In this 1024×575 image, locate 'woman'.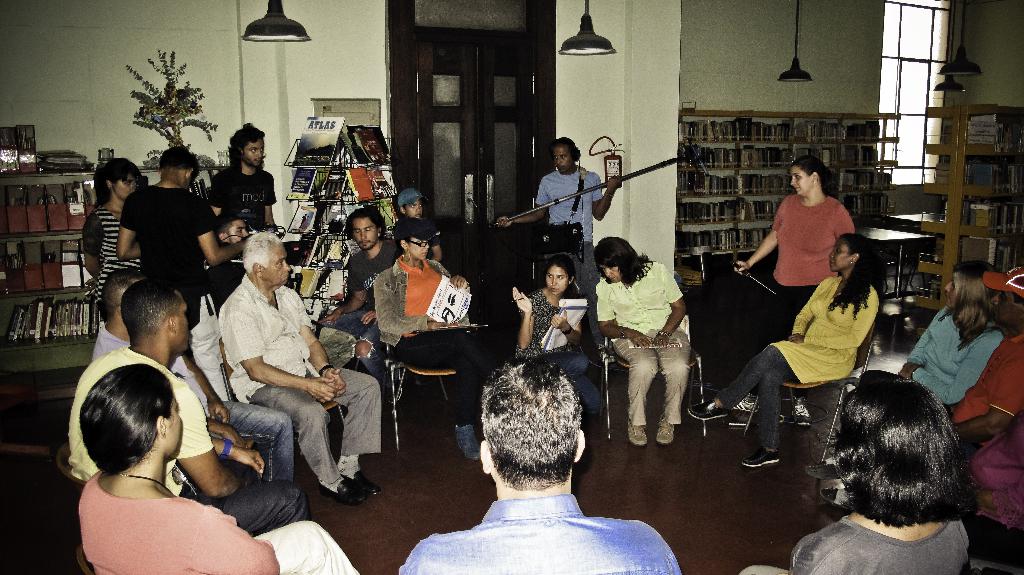
Bounding box: <box>682,230,888,472</box>.
